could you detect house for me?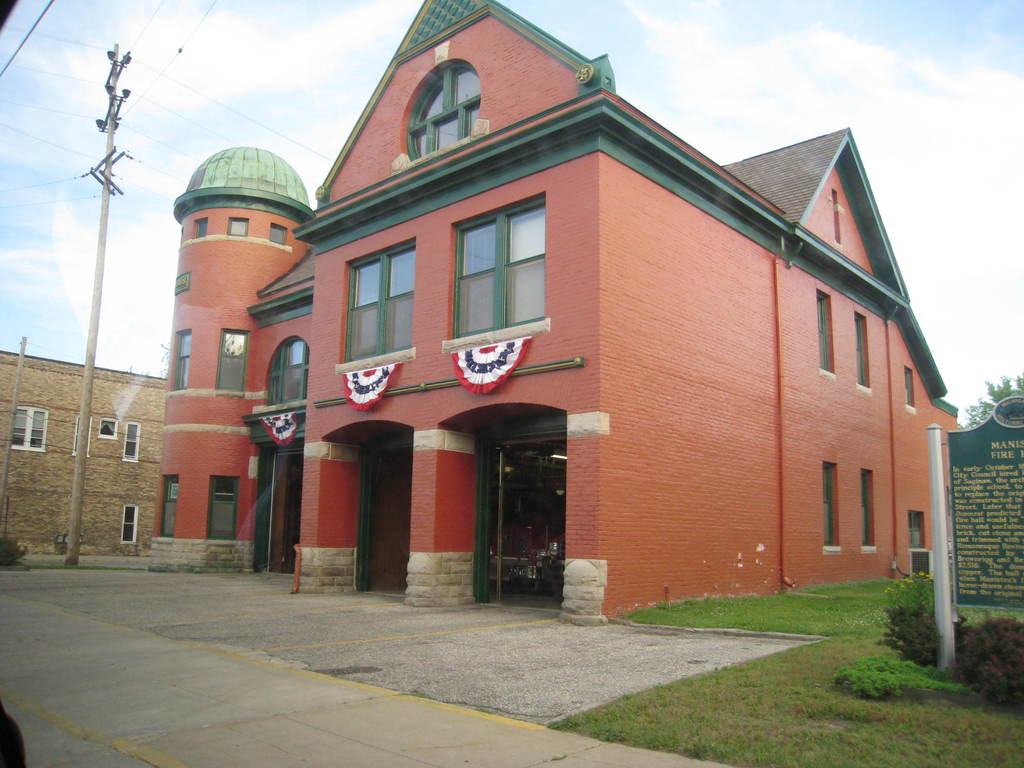
Detection result: (x1=0, y1=349, x2=168, y2=573).
